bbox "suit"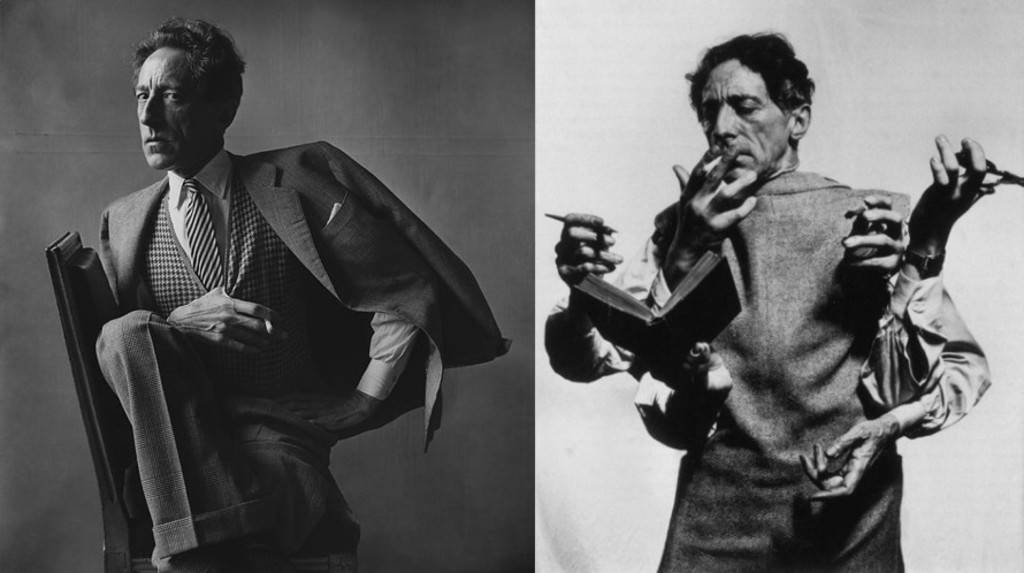
<region>53, 86, 451, 548</region>
